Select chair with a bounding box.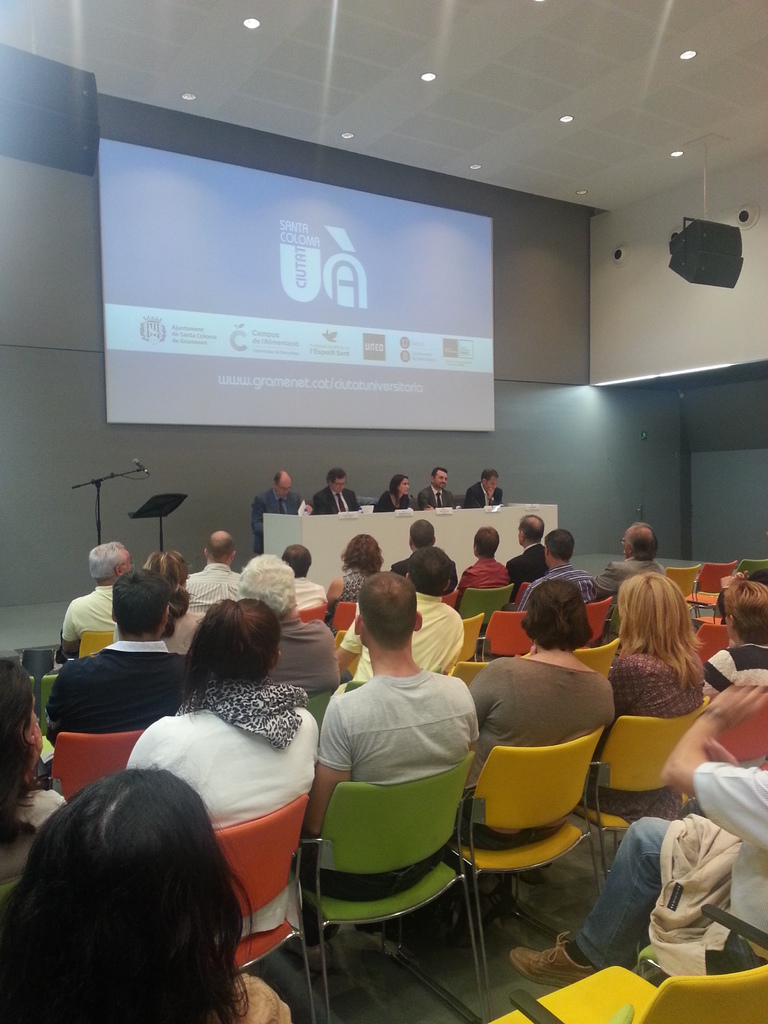
bbox=[436, 620, 481, 674].
